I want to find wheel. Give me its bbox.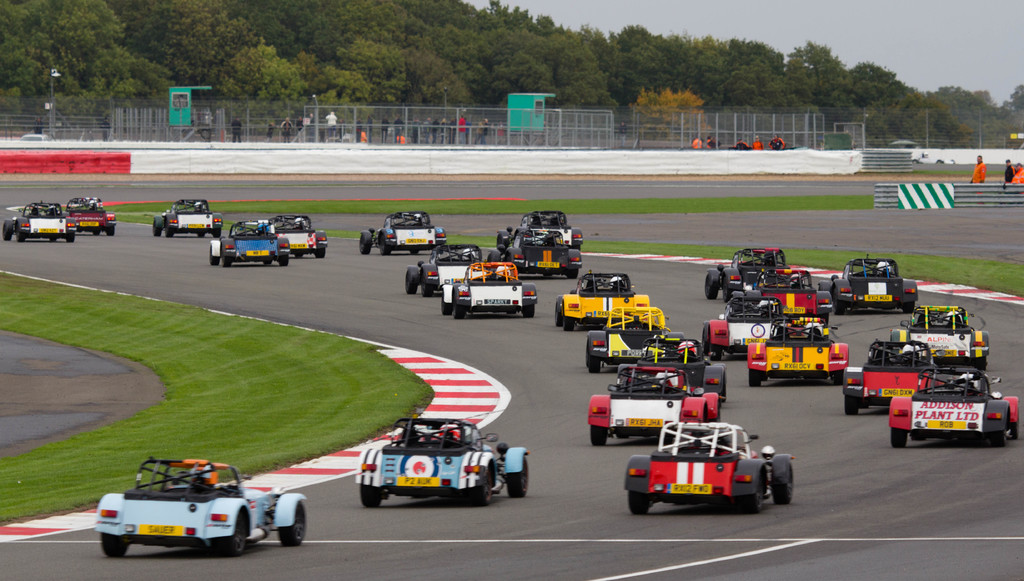
(572,243,582,248).
